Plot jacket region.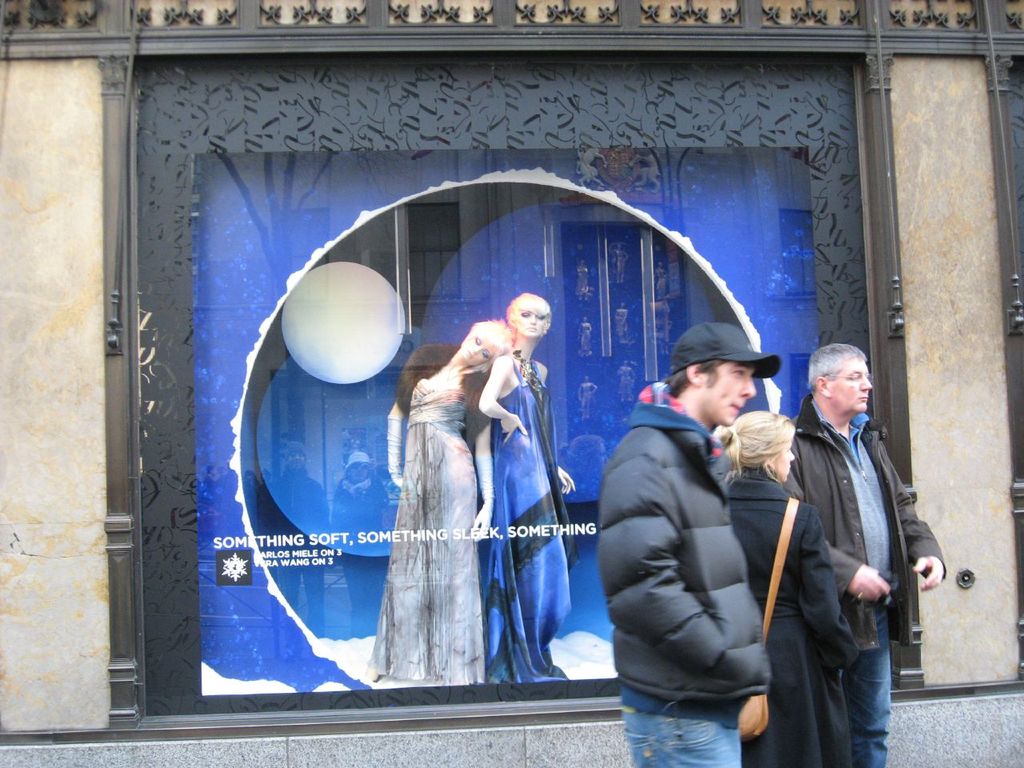
Plotted at <region>781, 390, 947, 655</region>.
